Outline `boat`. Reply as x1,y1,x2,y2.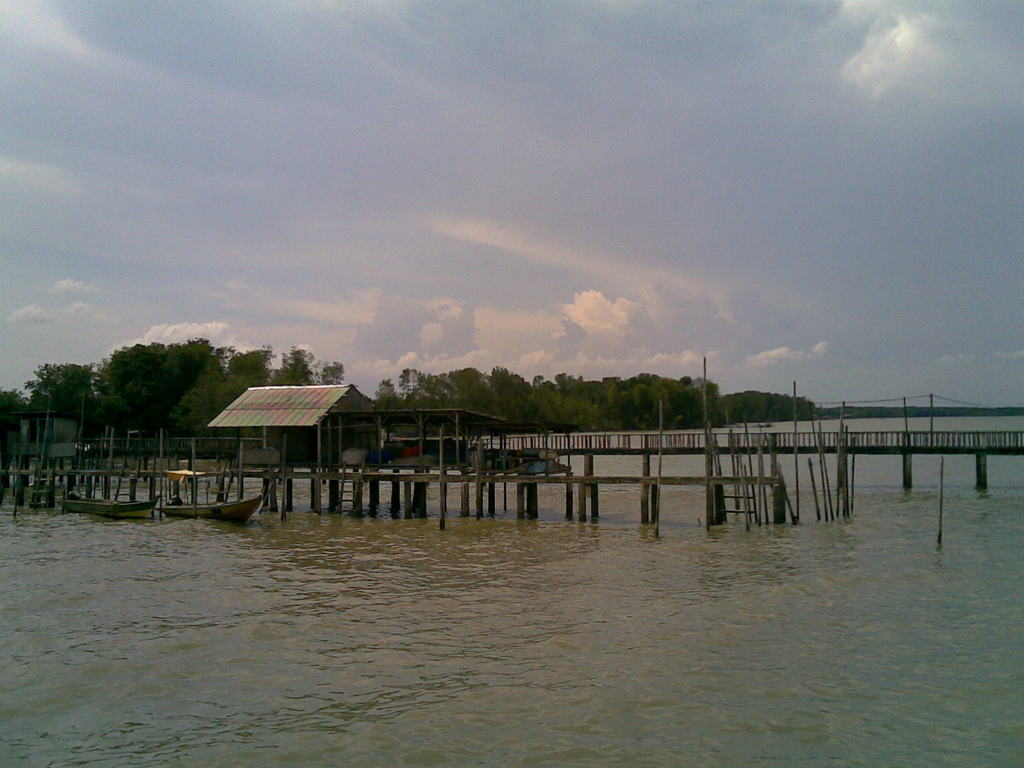
45,458,155,521.
